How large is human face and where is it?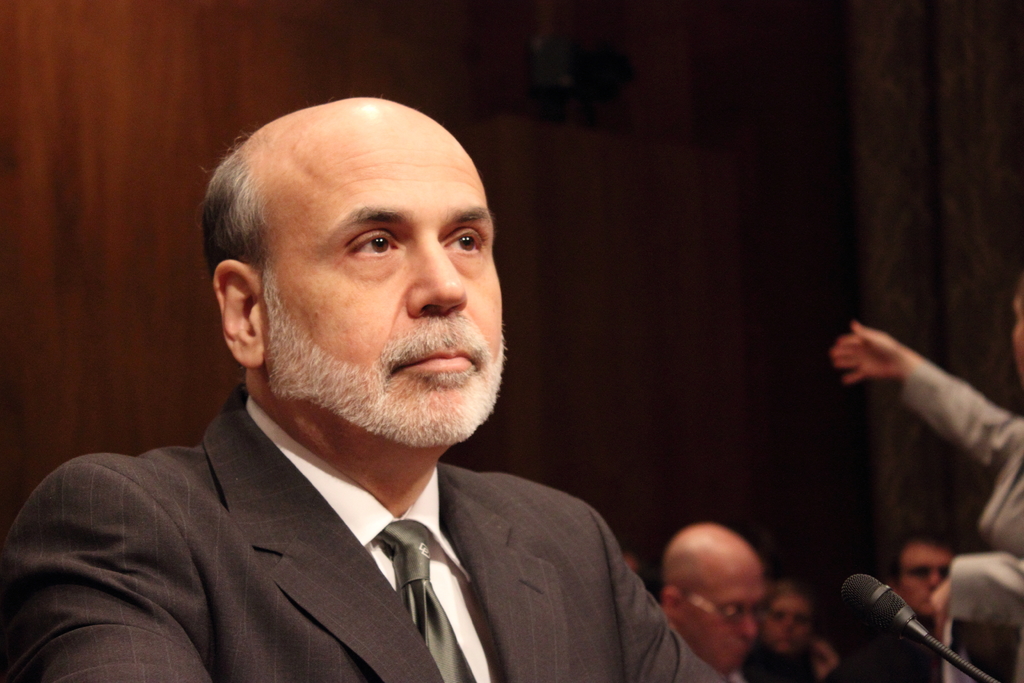
Bounding box: (left=264, top=110, right=507, bottom=438).
